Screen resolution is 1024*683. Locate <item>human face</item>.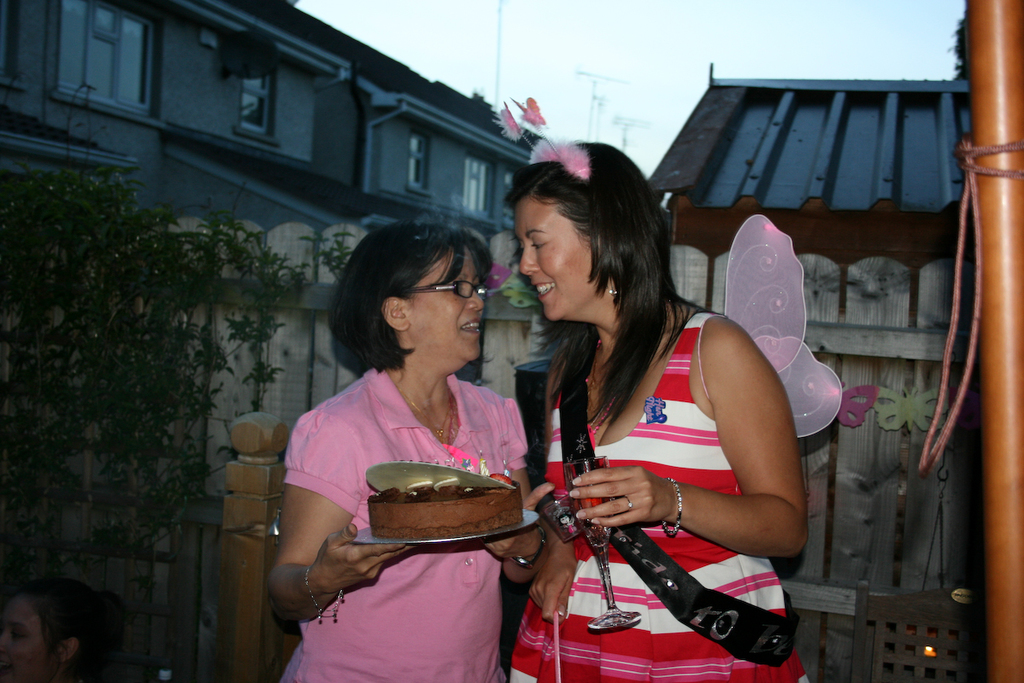
BBox(412, 245, 484, 371).
